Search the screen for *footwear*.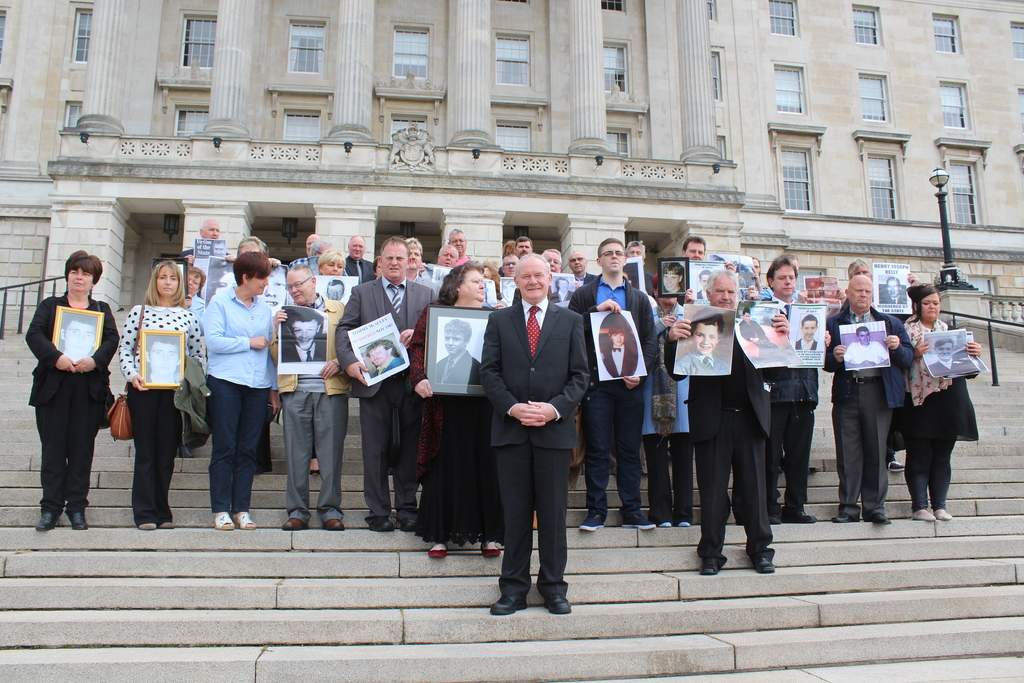
Found at <bbox>280, 517, 312, 530</bbox>.
